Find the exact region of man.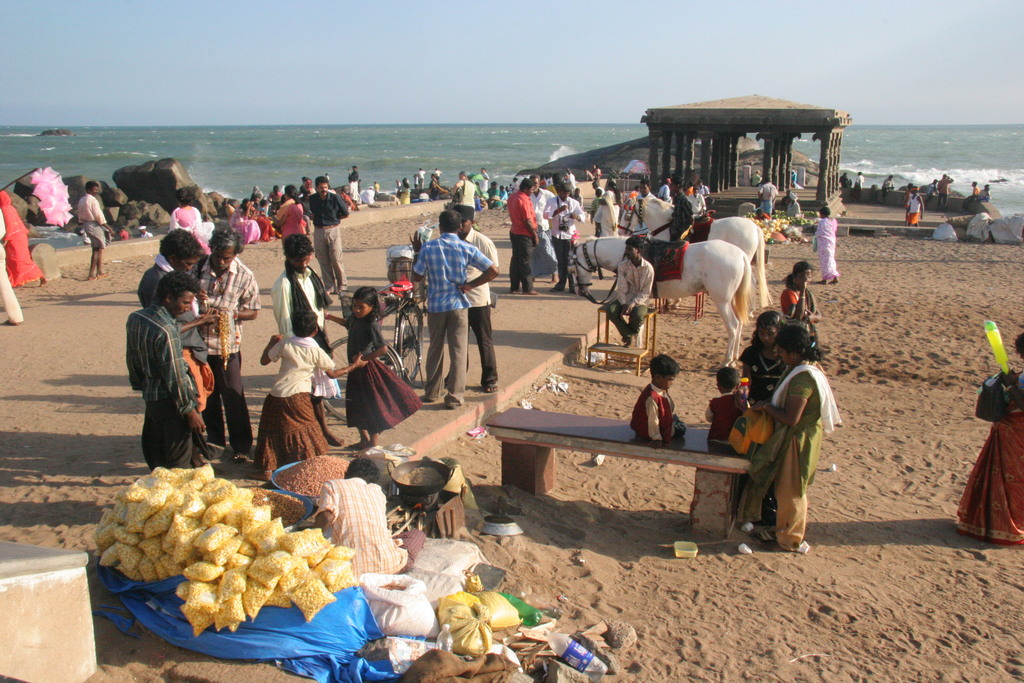
Exact region: Rect(935, 172, 952, 210).
